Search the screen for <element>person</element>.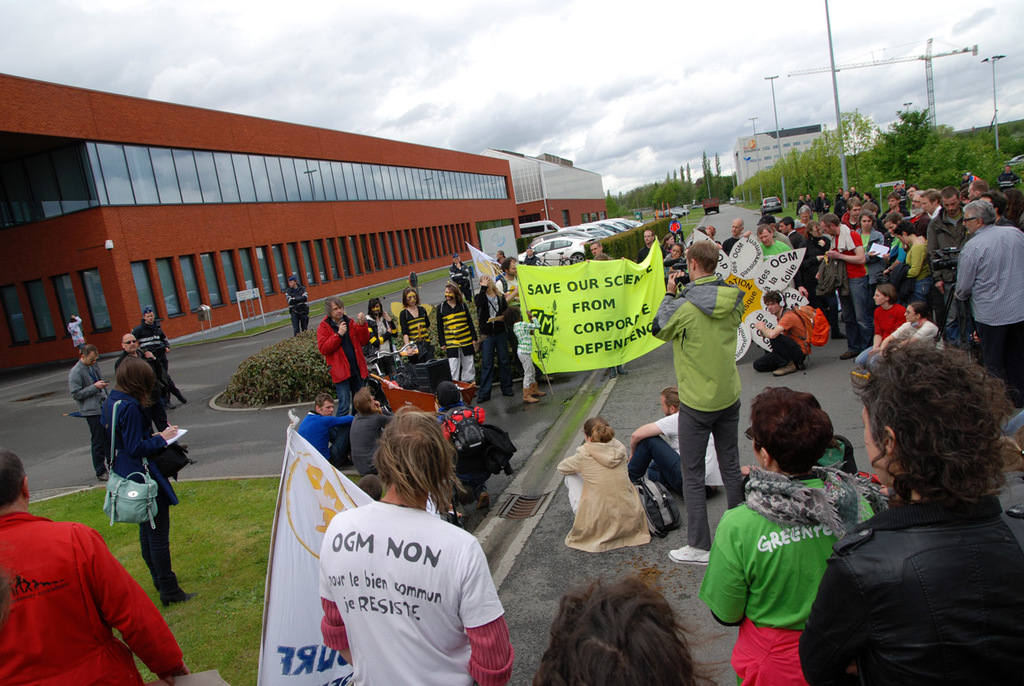
Found at [556, 417, 646, 550].
